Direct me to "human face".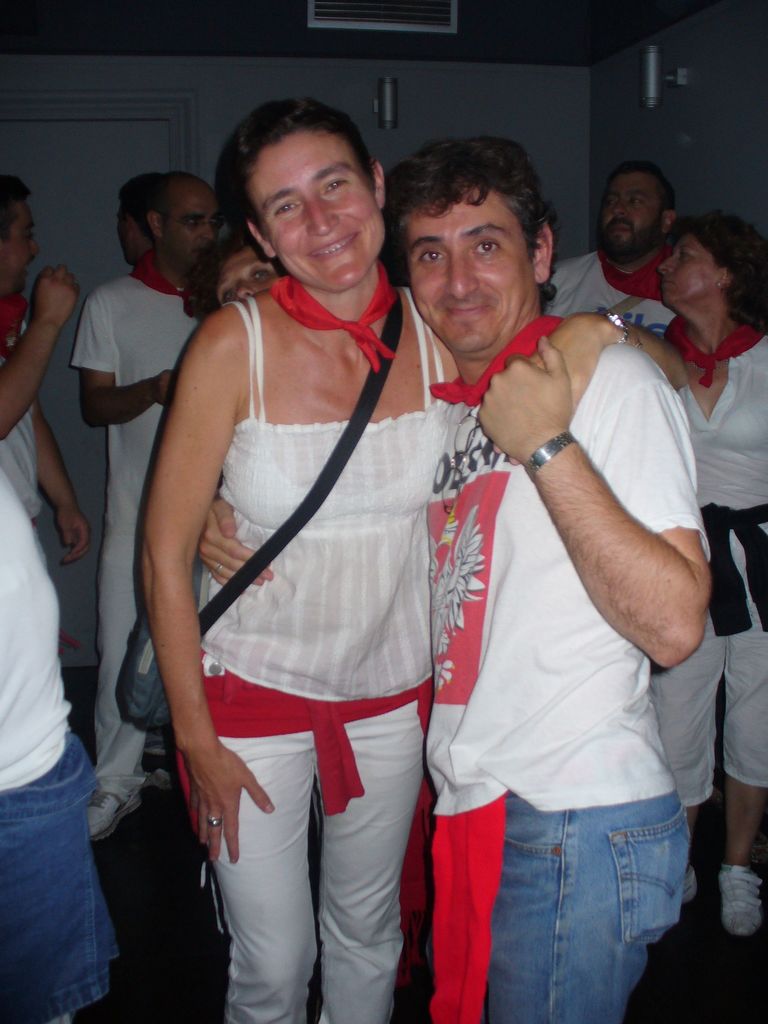
Direction: pyautogui.locateOnScreen(596, 161, 658, 263).
